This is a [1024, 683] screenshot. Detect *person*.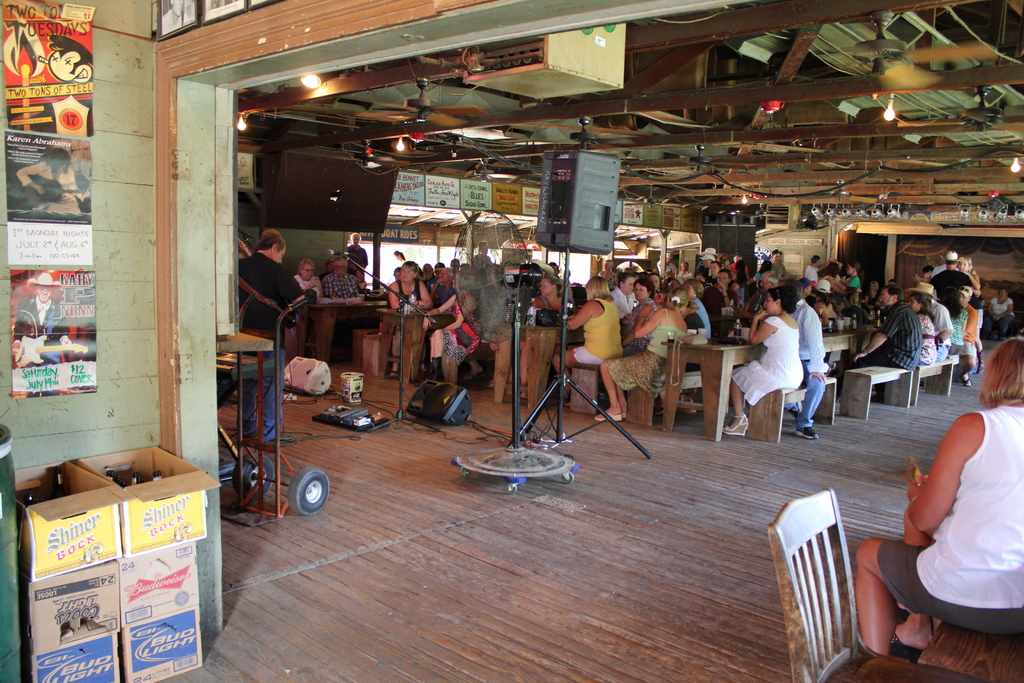
<box>591,285,683,424</box>.
